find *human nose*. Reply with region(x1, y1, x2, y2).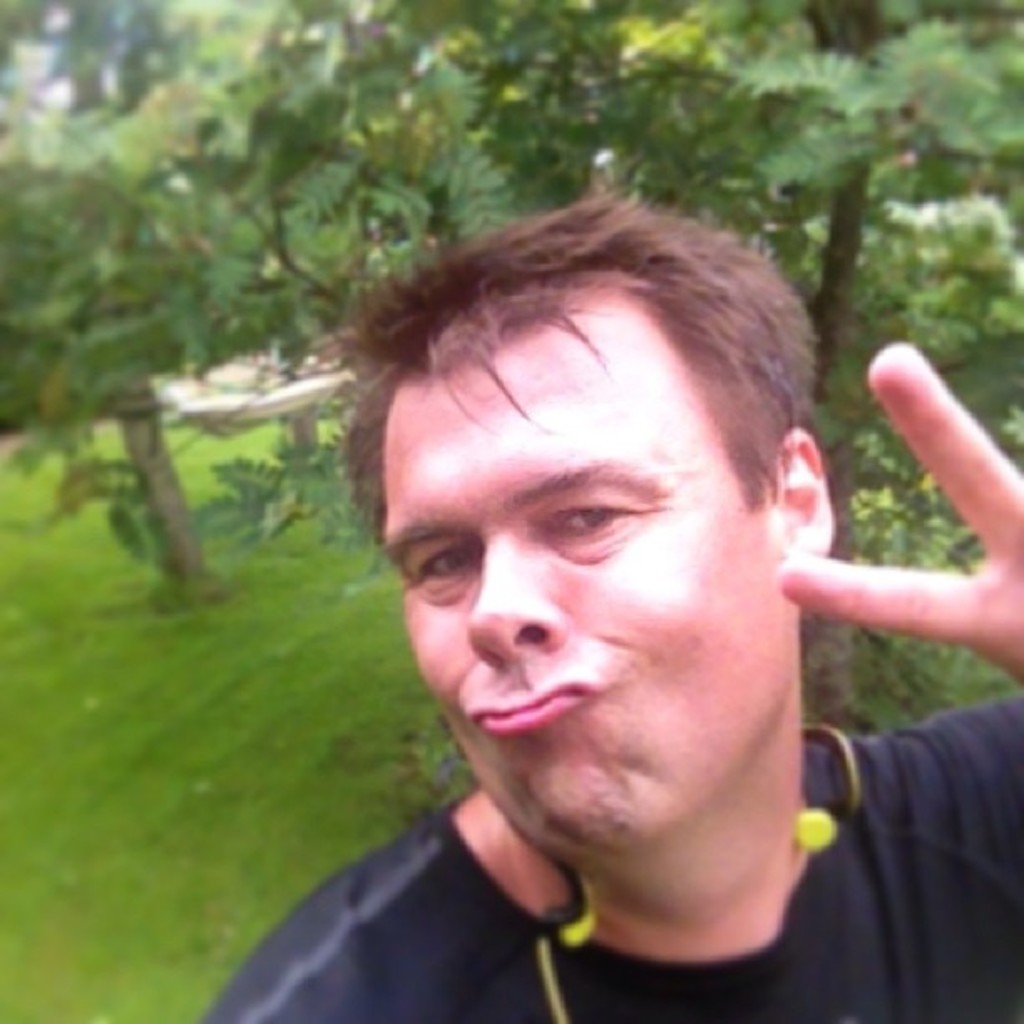
region(470, 550, 562, 668).
